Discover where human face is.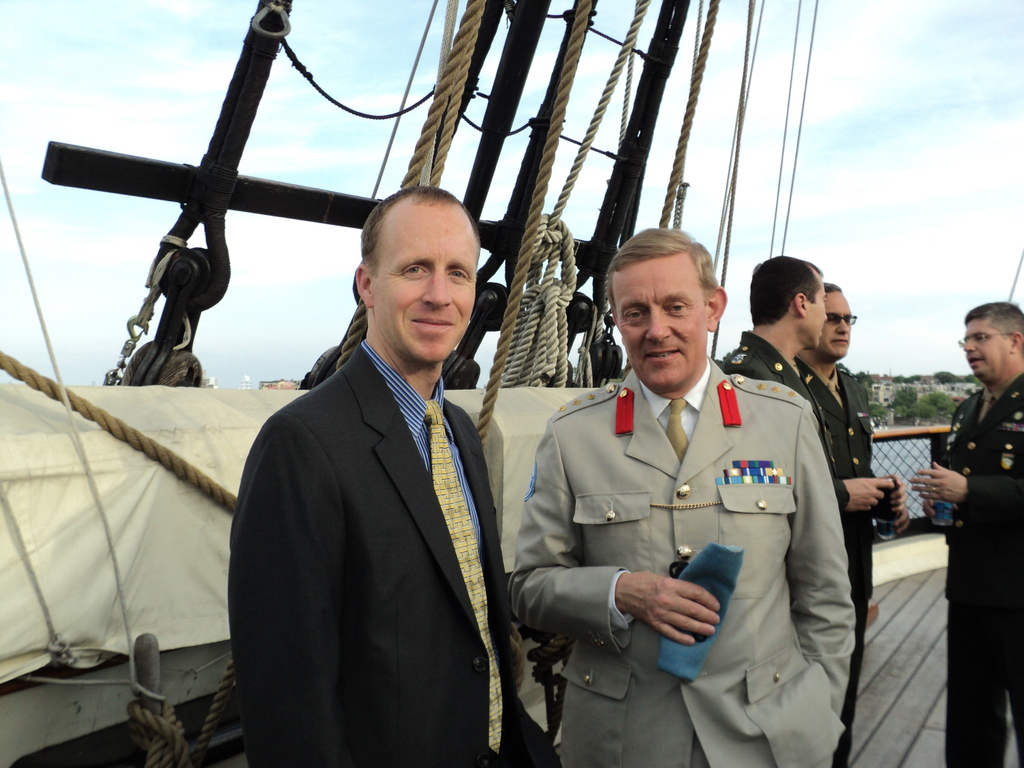
Discovered at 821 294 852 353.
